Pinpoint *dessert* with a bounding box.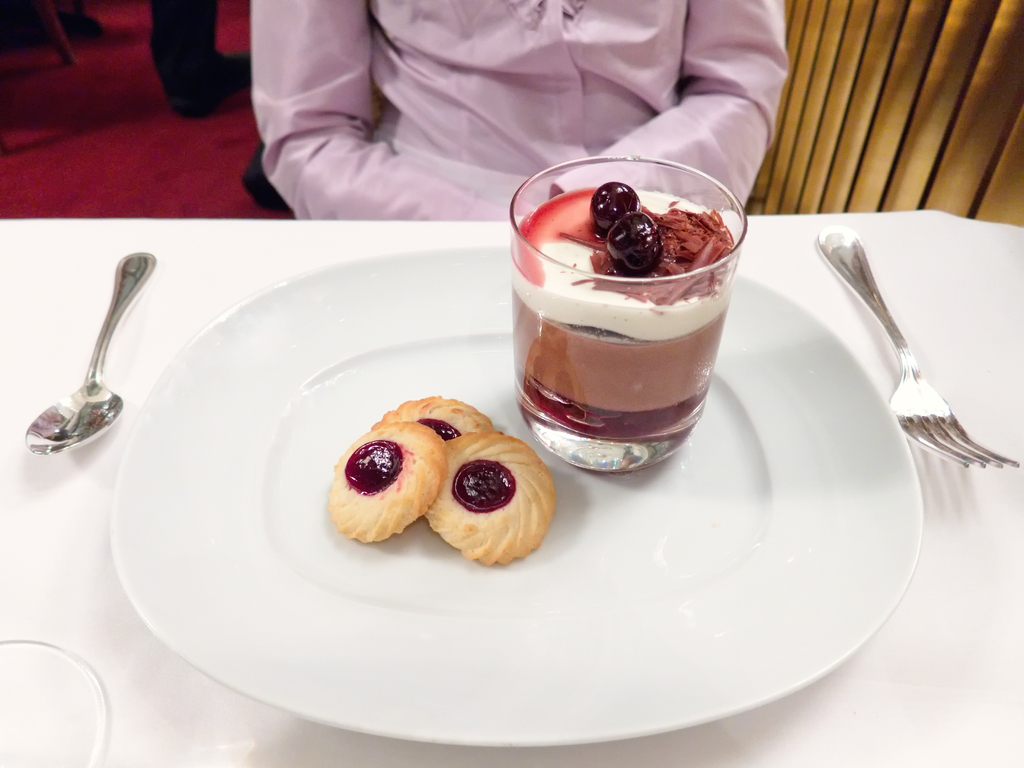
bbox=[516, 180, 736, 438].
